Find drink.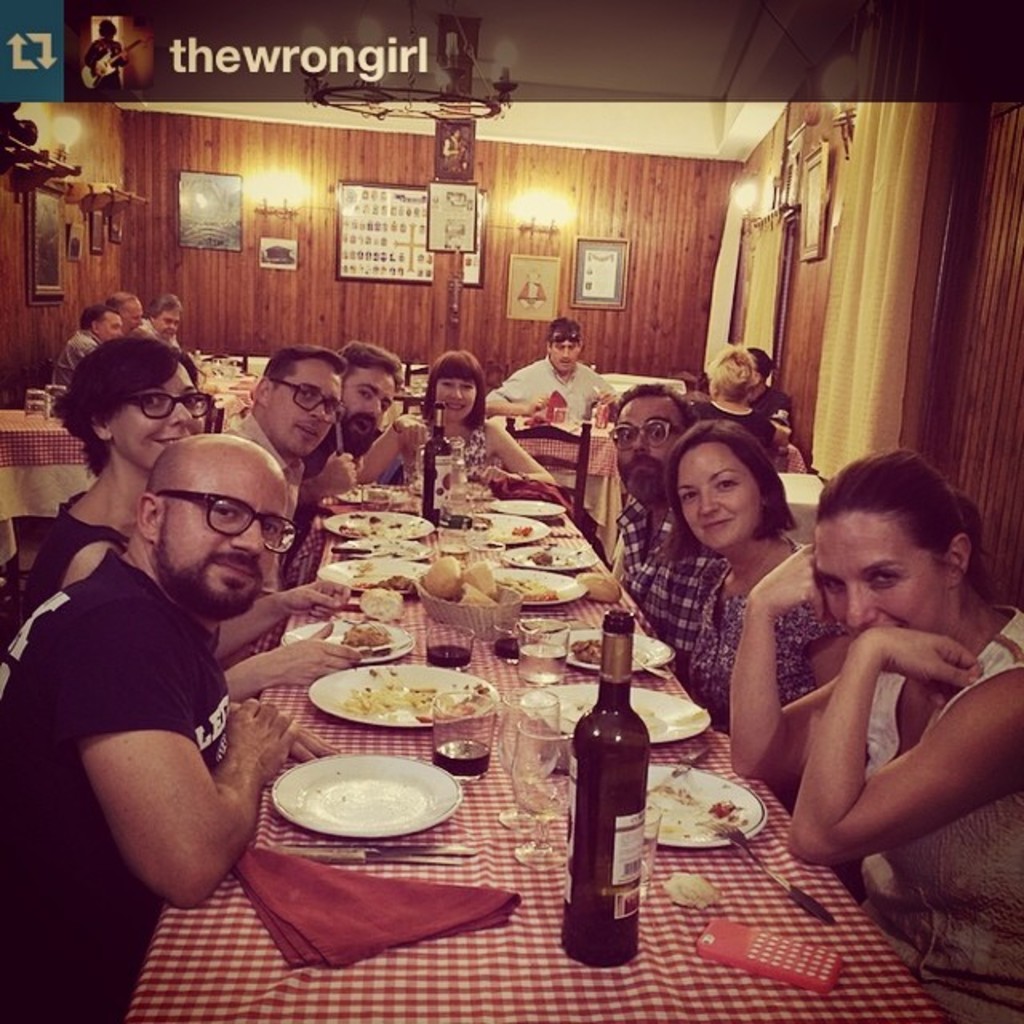
bbox(432, 741, 493, 782).
